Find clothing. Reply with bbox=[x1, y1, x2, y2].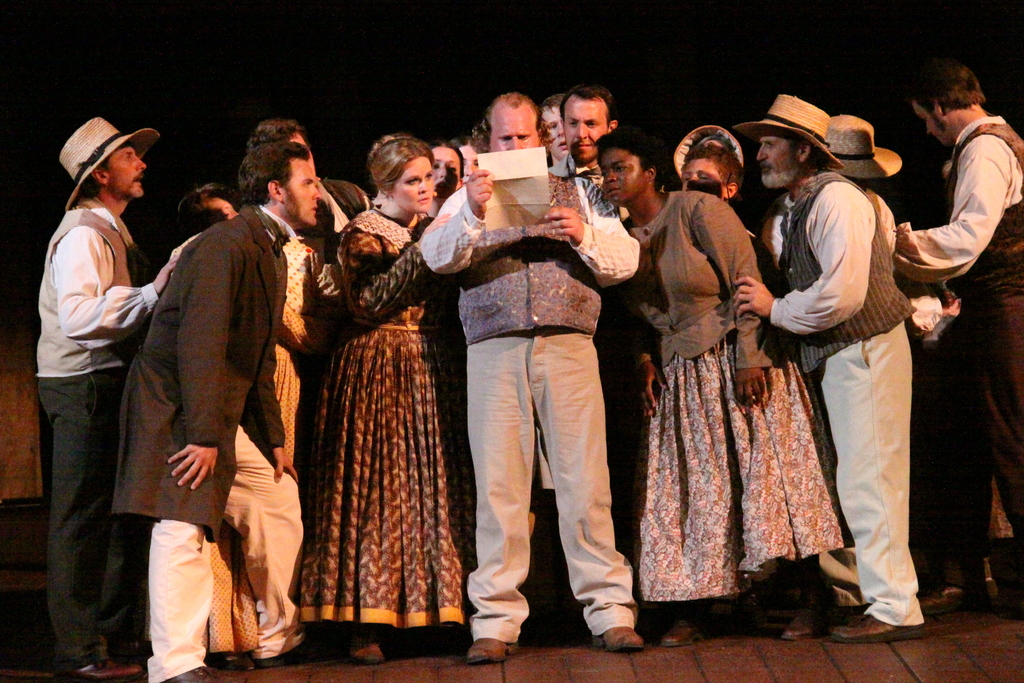
bbox=[895, 113, 1023, 562].
